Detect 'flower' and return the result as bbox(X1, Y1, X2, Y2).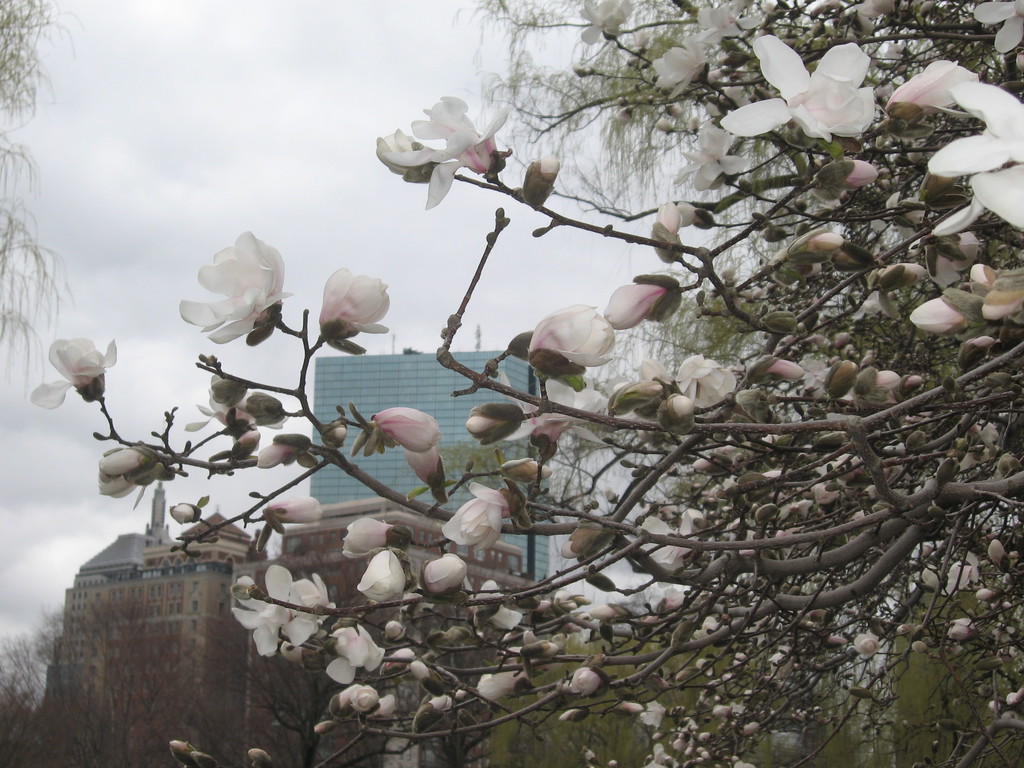
bbox(277, 640, 310, 668).
